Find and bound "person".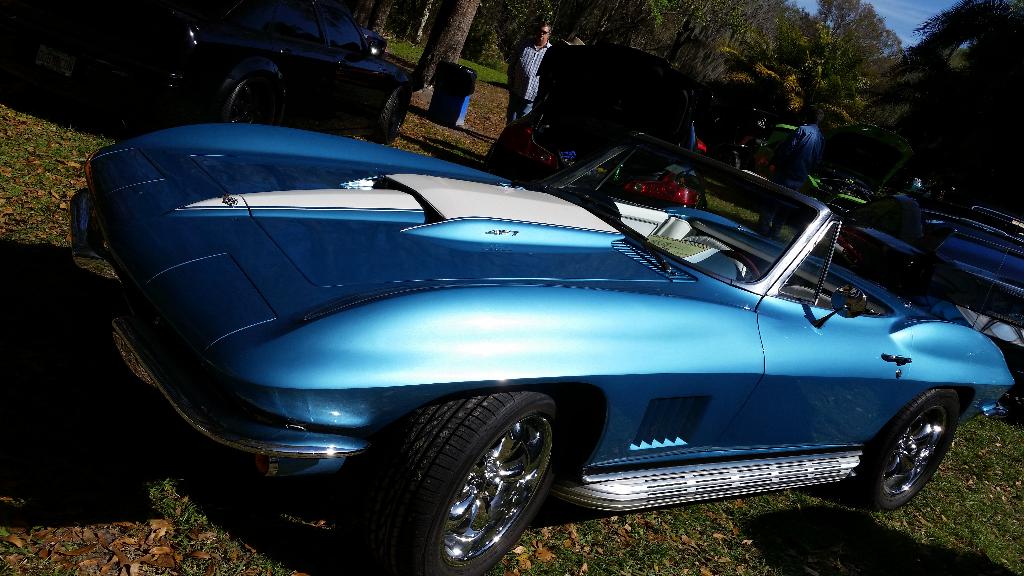
Bound: <box>553,32,583,67</box>.
